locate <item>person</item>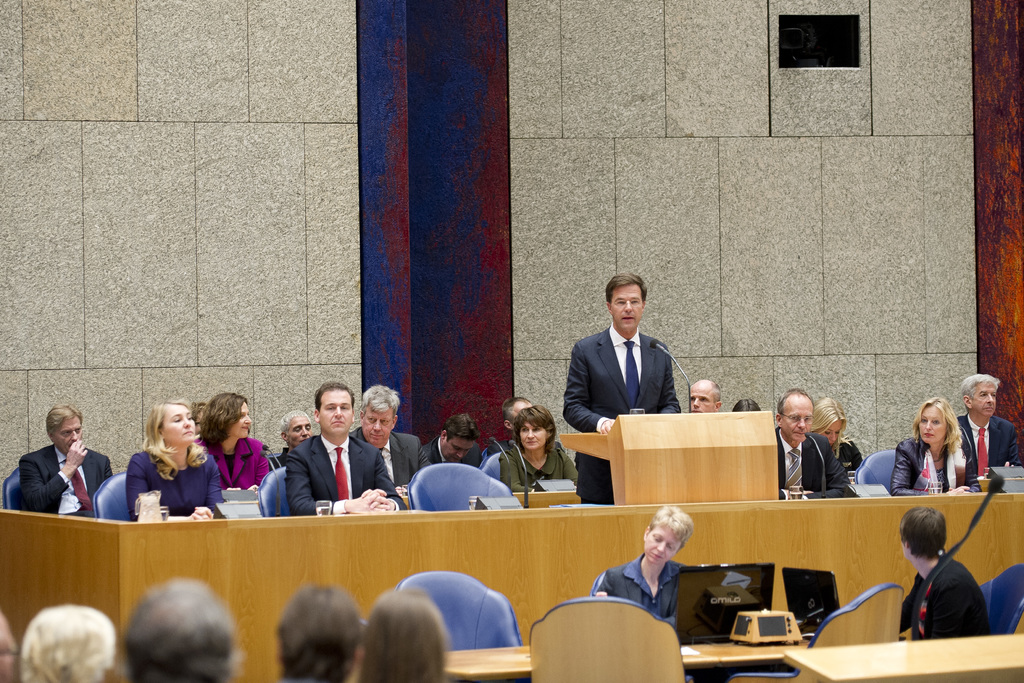
l=775, t=388, r=851, b=502
